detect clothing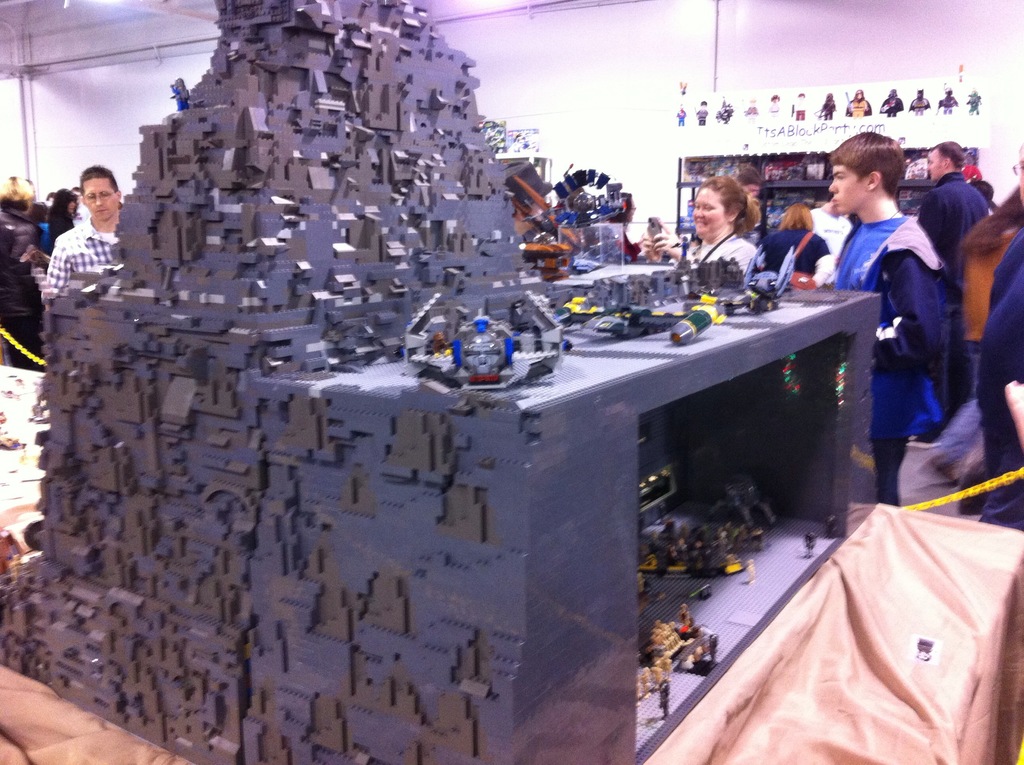
detection(911, 97, 927, 109)
